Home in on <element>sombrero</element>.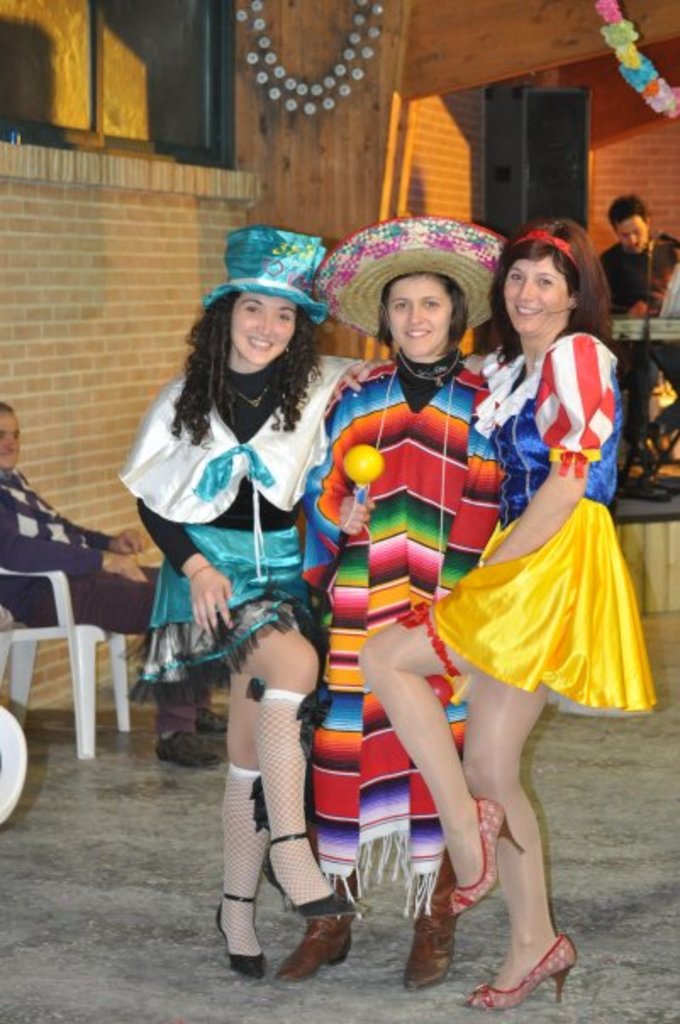
Homed in at detection(322, 198, 531, 395).
